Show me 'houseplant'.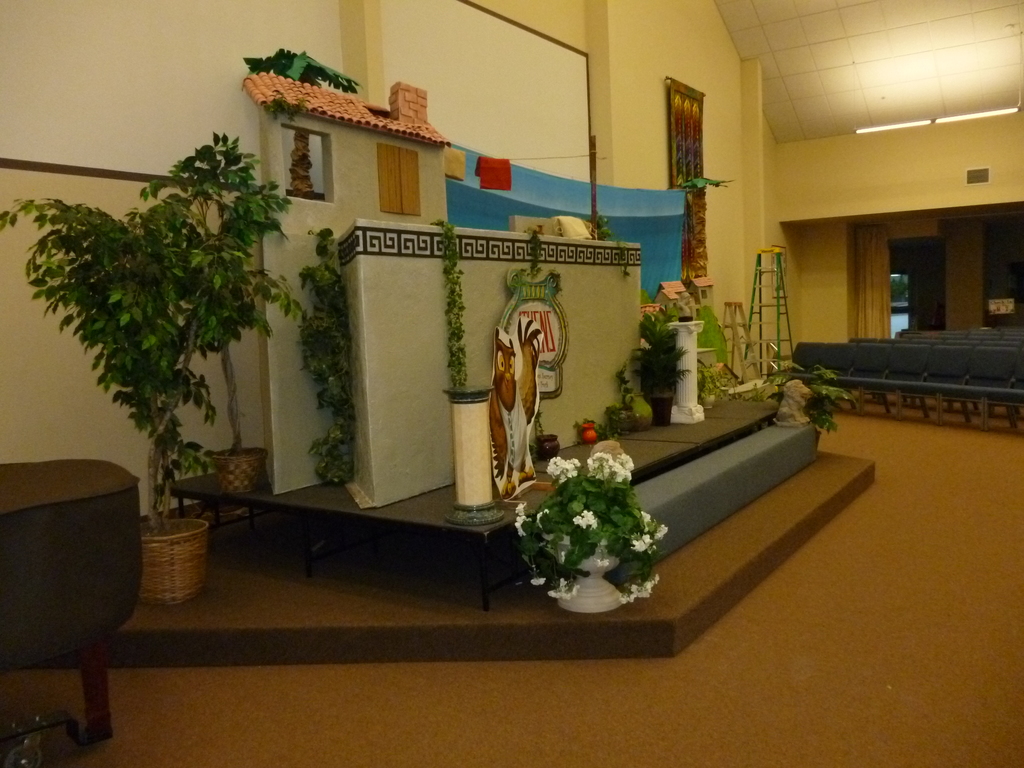
'houseplant' is here: <region>0, 193, 254, 607</region>.
